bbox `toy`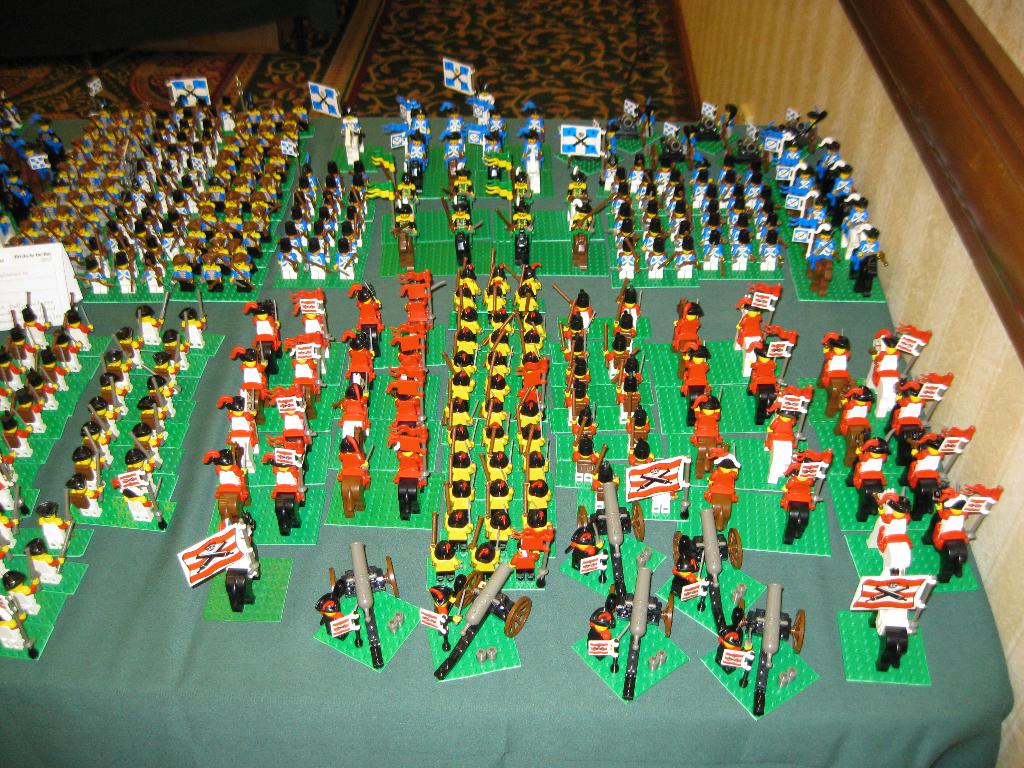
[left=849, top=229, right=890, bottom=294]
